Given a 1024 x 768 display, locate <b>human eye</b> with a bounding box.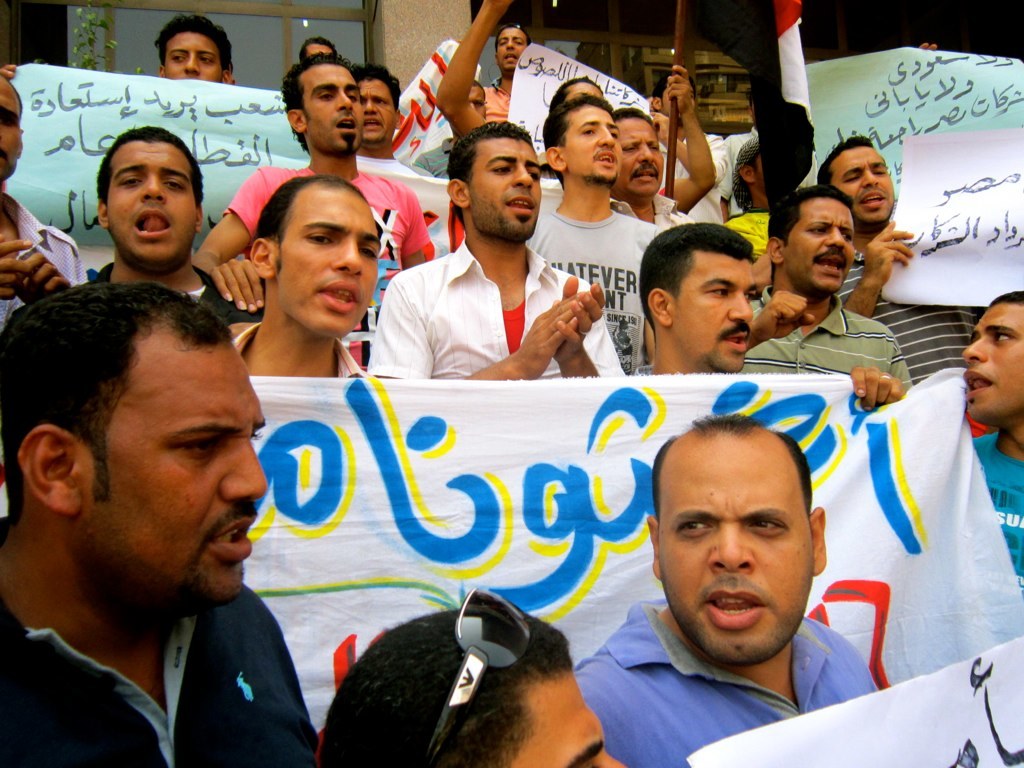
Located: bbox=[994, 330, 1018, 342].
